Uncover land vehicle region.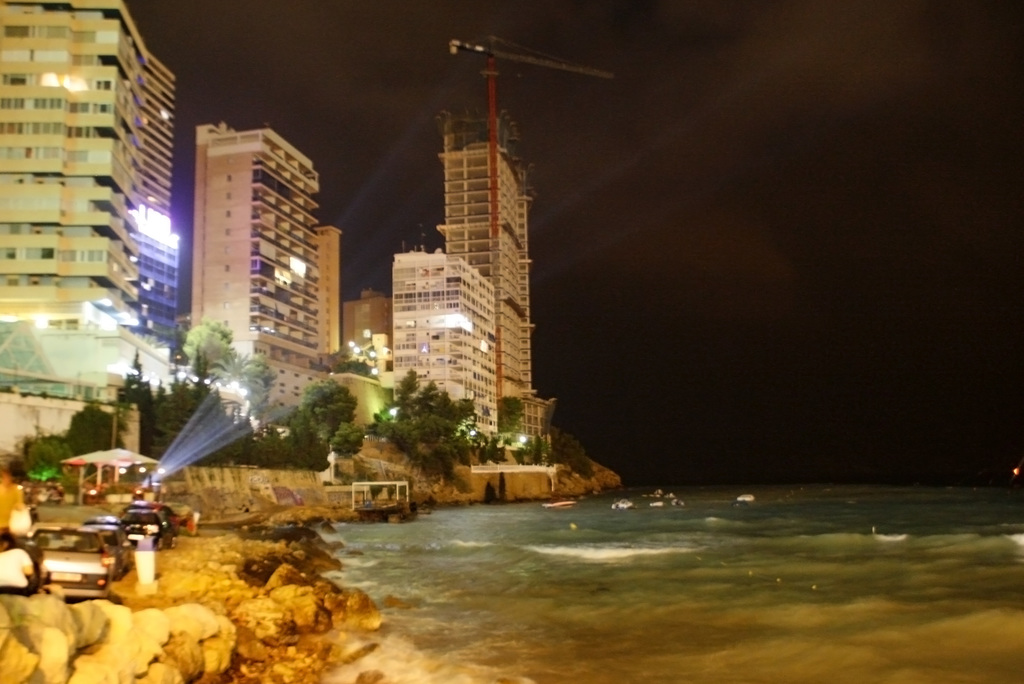
Uncovered: bbox=(122, 500, 188, 539).
